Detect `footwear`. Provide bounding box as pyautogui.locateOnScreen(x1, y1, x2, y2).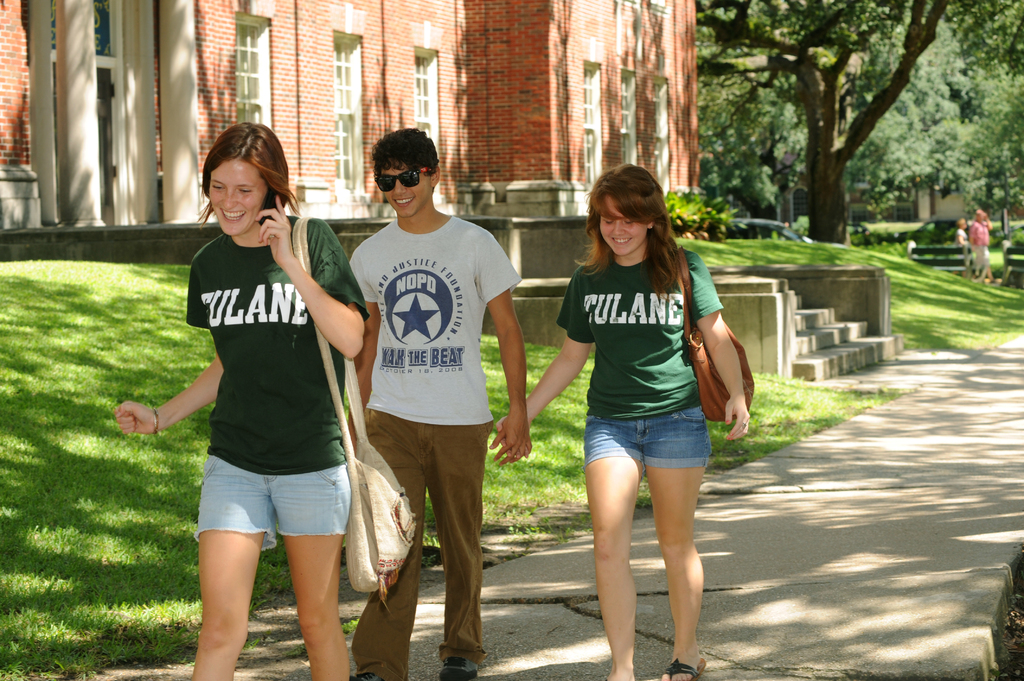
pyautogui.locateOnScreen(438, 657, 479, 680).
